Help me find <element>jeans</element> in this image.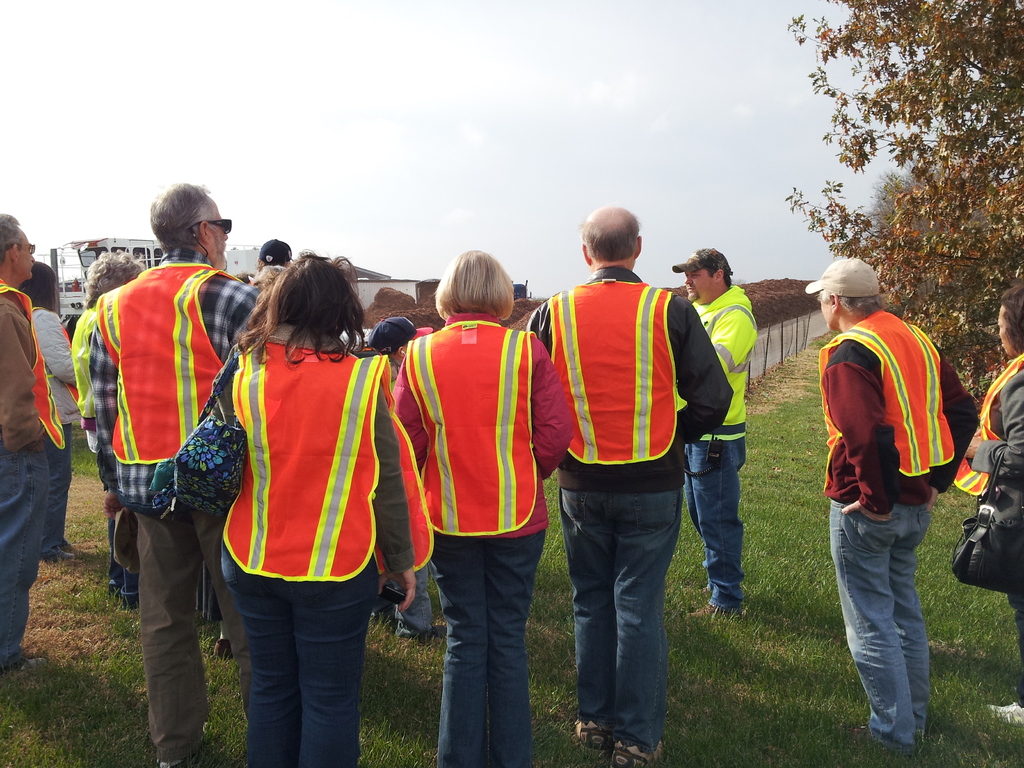
Found it: [left=831, top=500, right=932, bottom=756].
